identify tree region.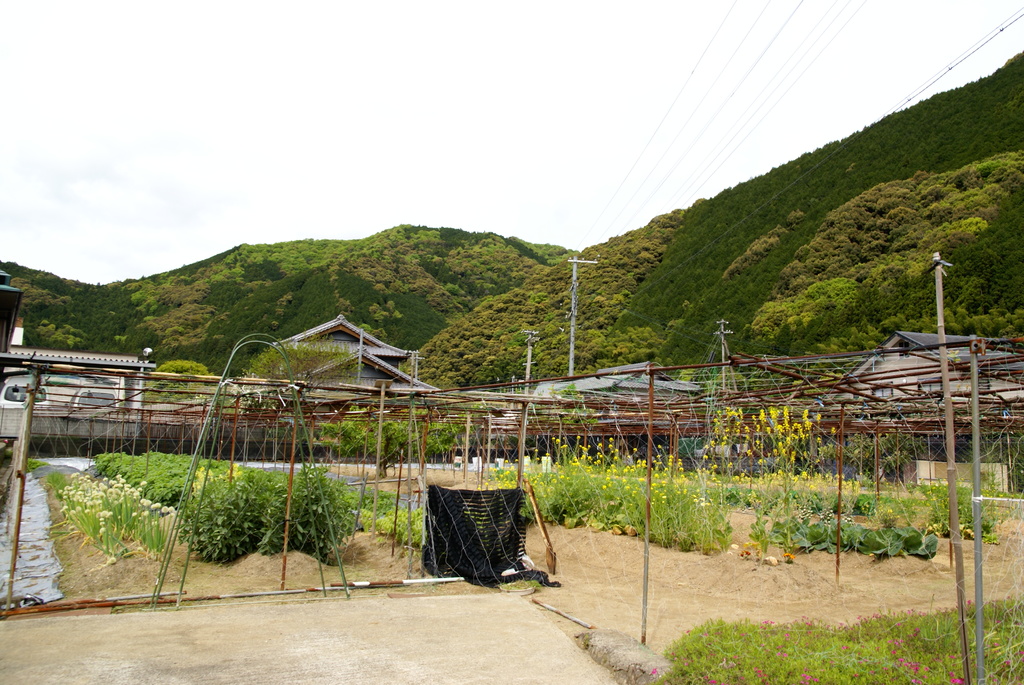
Region: x1=368, y1=413, x2=407, y2=471.
